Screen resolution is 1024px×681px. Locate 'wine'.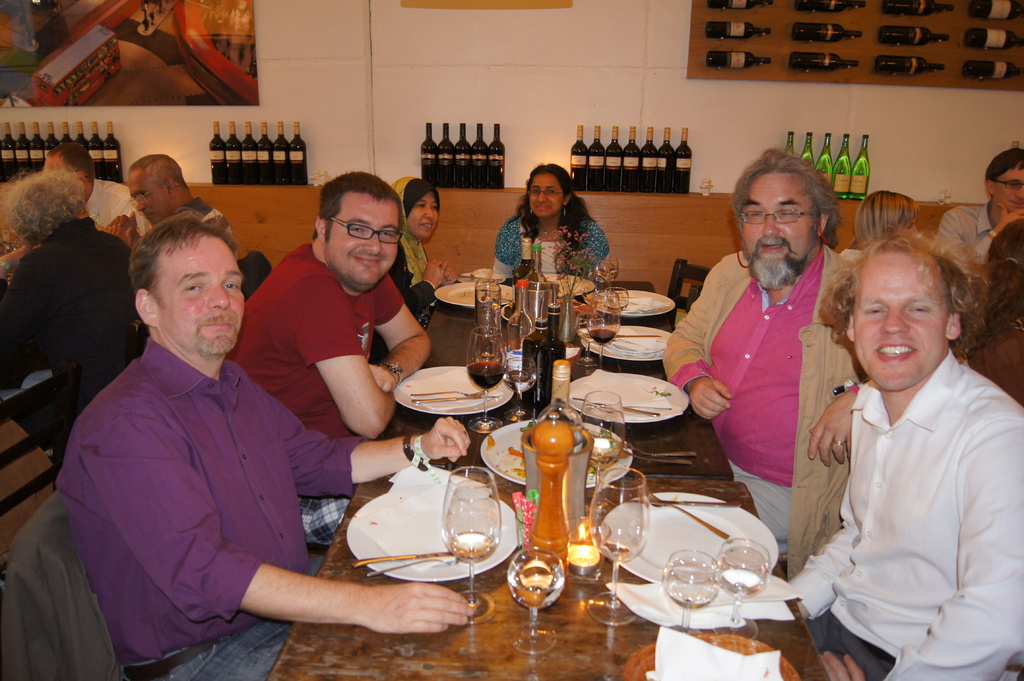
{"left": 957, "top": 62, "right": 1023, "bottom": 79}.
